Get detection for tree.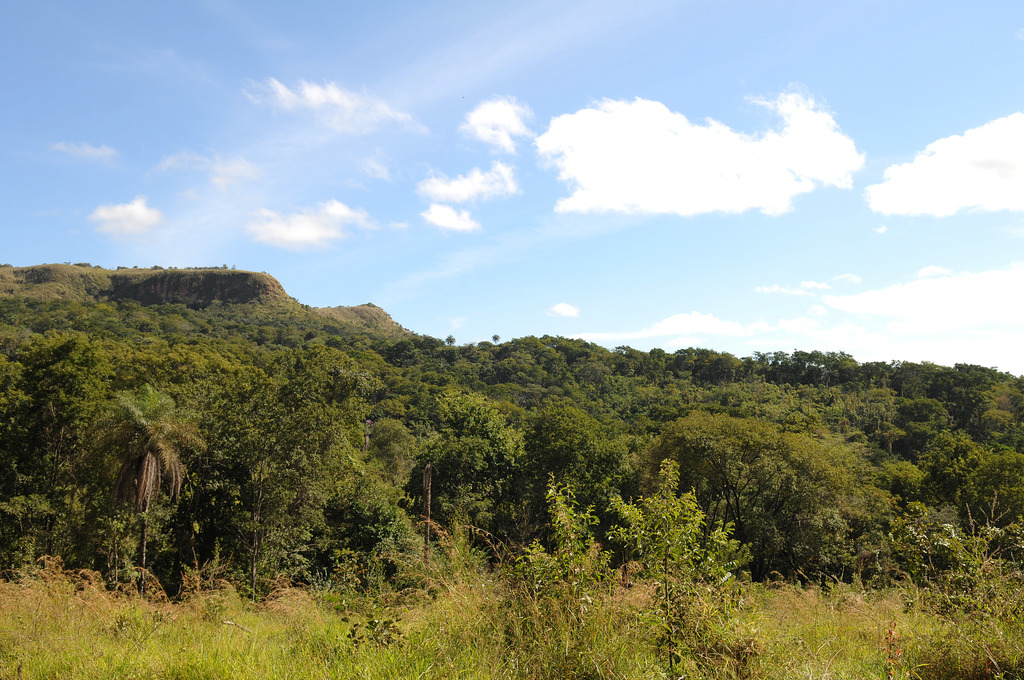
Detection: 396,378,548,587.
